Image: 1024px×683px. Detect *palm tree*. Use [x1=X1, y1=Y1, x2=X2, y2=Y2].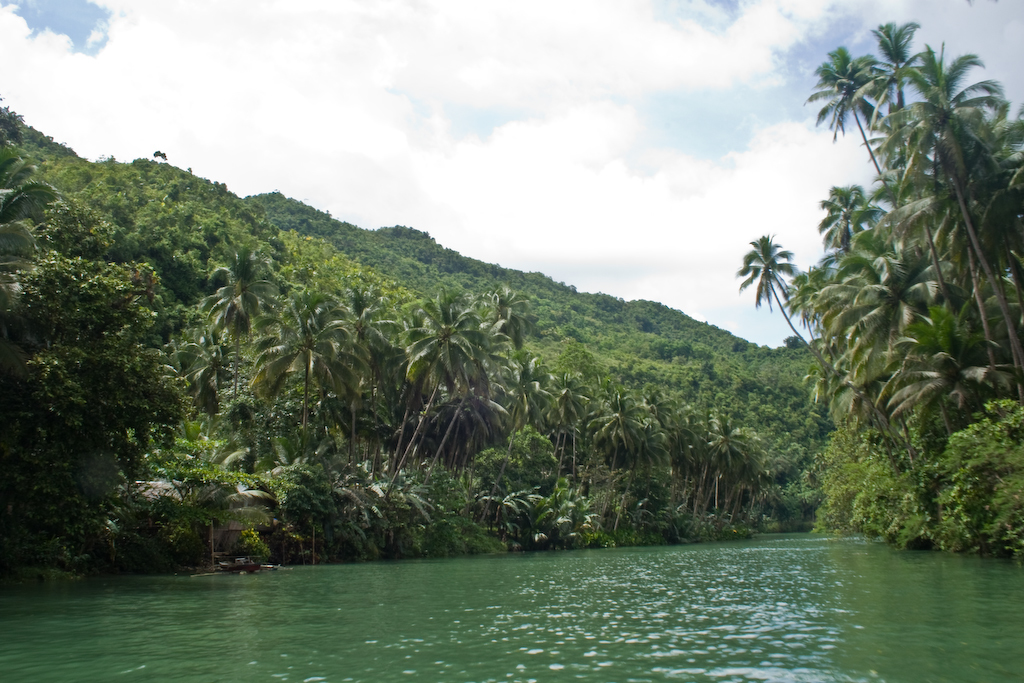
[x1=822, y1=177, x2=870, y2=267].
